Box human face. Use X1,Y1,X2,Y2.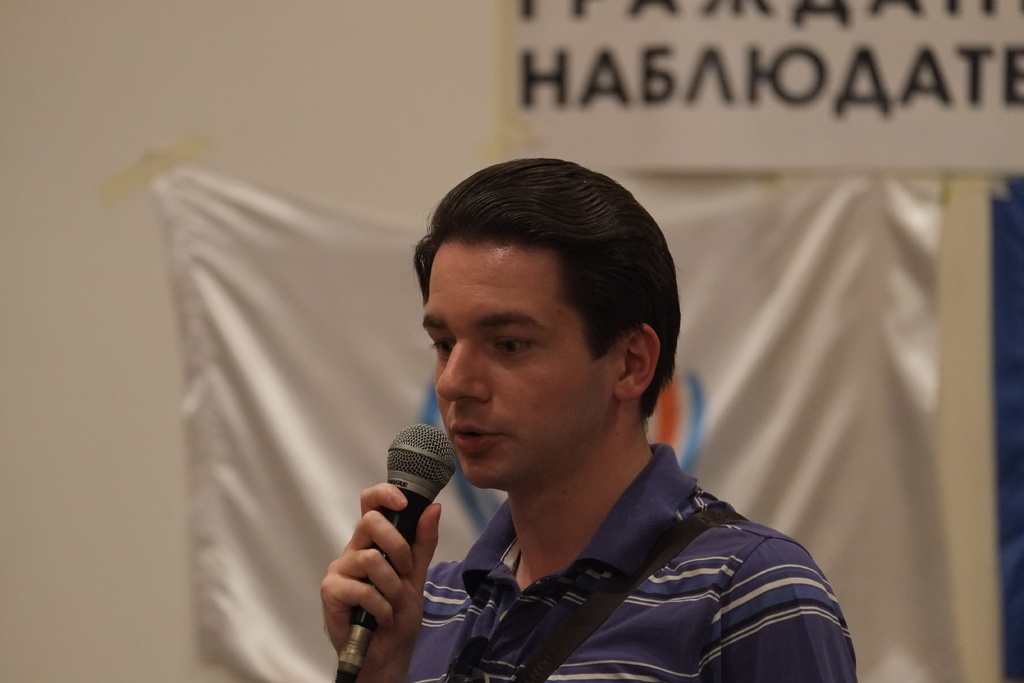
420,251,618,479.
